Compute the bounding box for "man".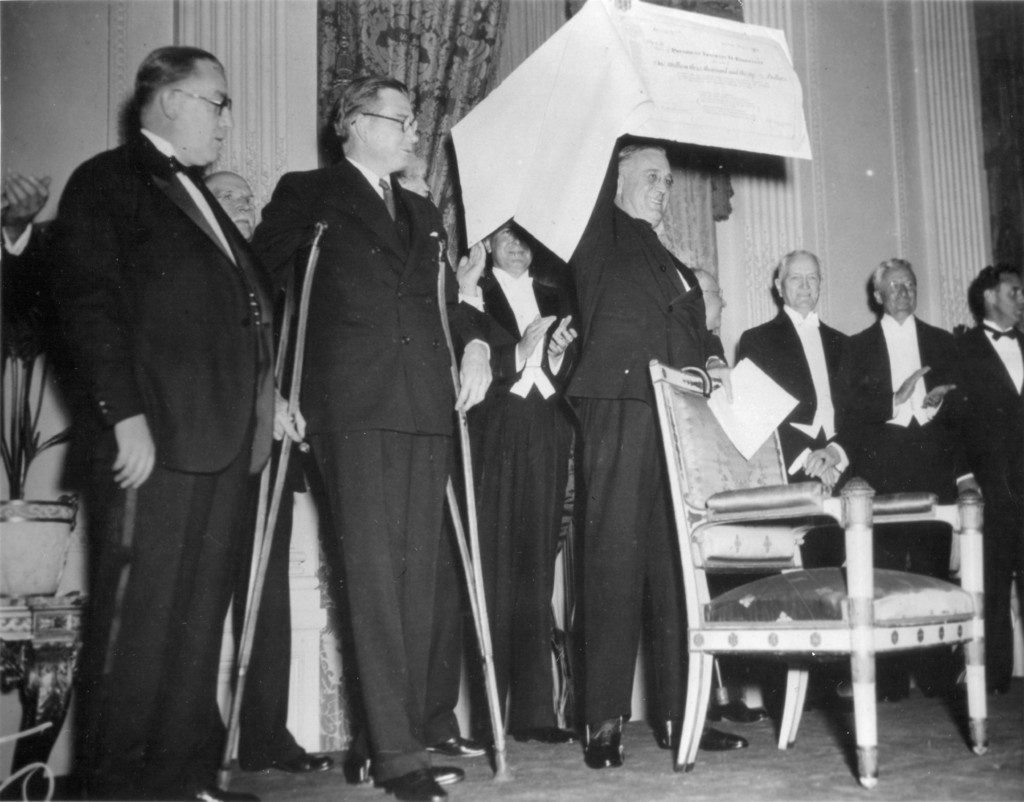
[482, 219, 581, 753].
